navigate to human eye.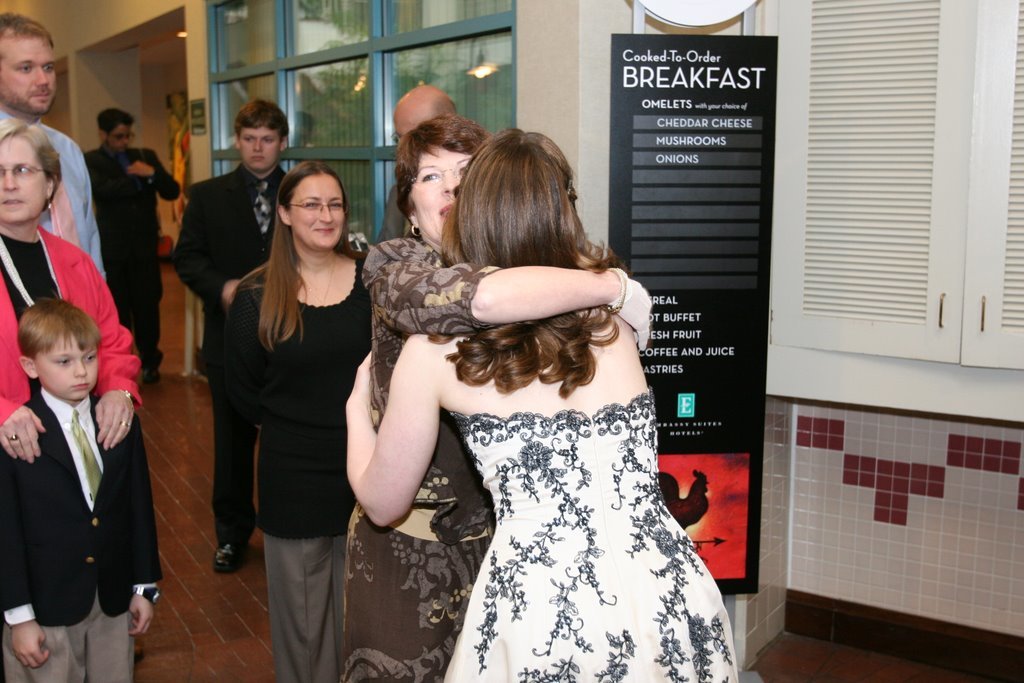
Navigation target: 16:60:32:76.
